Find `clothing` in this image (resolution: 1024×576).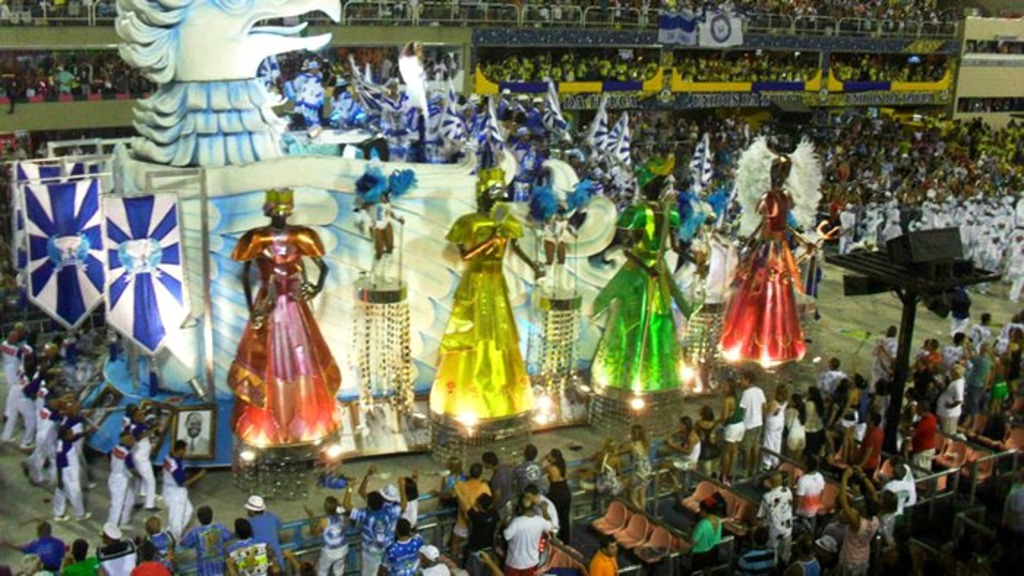
bbox=(876, 390, 884, 424).
